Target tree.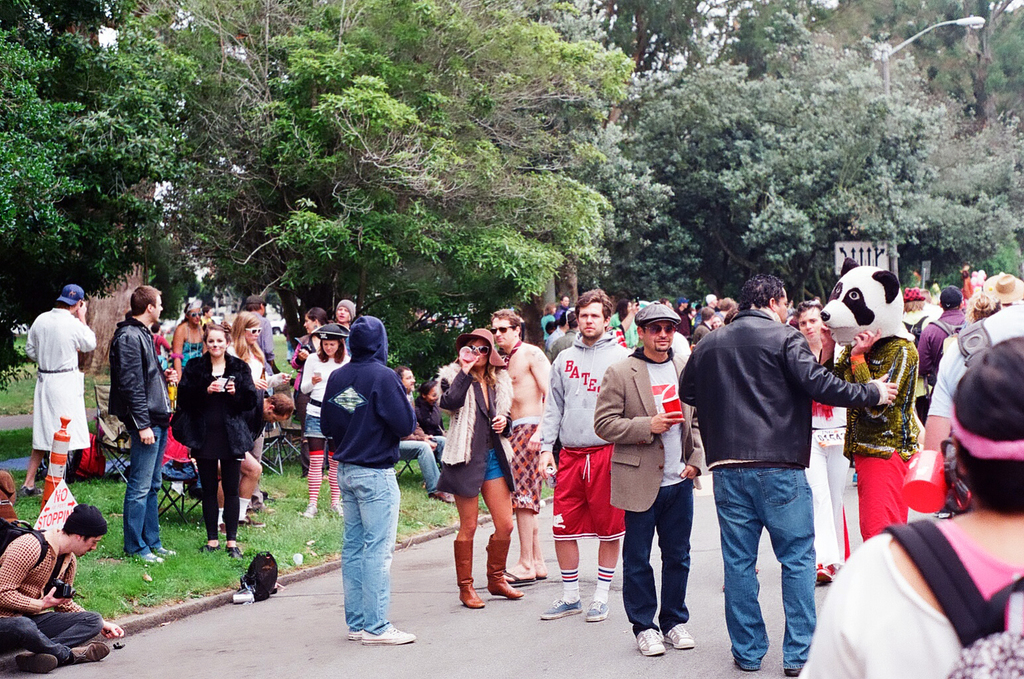
Target region: <box>695,0,809,90</box>.
